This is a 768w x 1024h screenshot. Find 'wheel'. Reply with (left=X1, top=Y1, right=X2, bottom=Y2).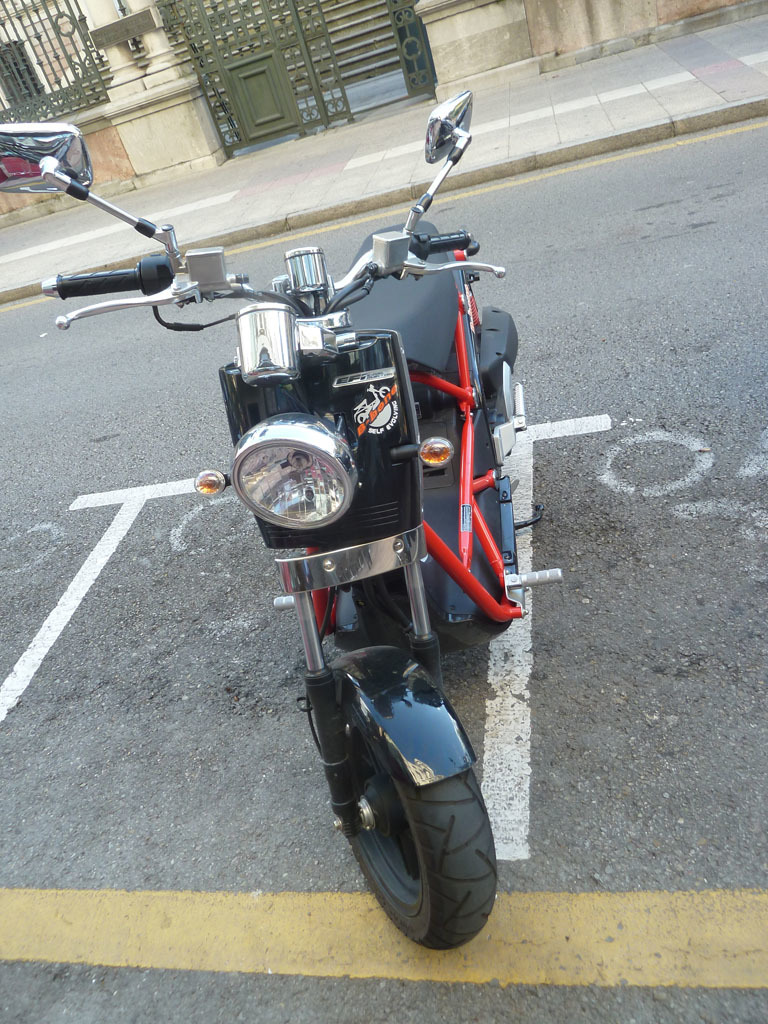
(left=335, top=702, right=505, bottom=957).
